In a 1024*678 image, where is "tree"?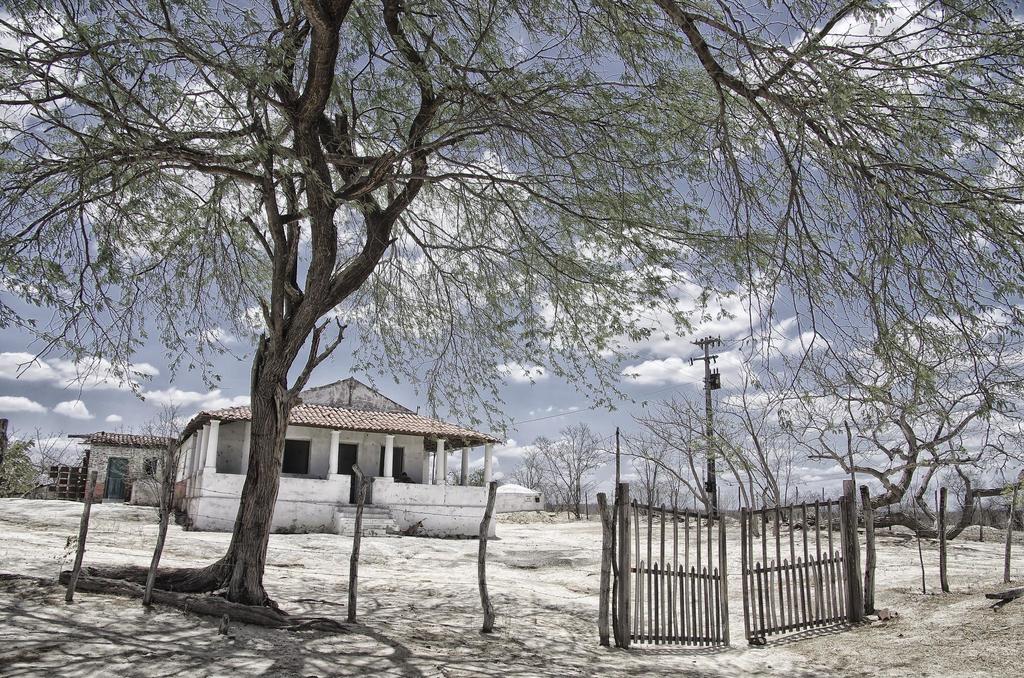
[left=509, top=447, right=554, bottom=515].
